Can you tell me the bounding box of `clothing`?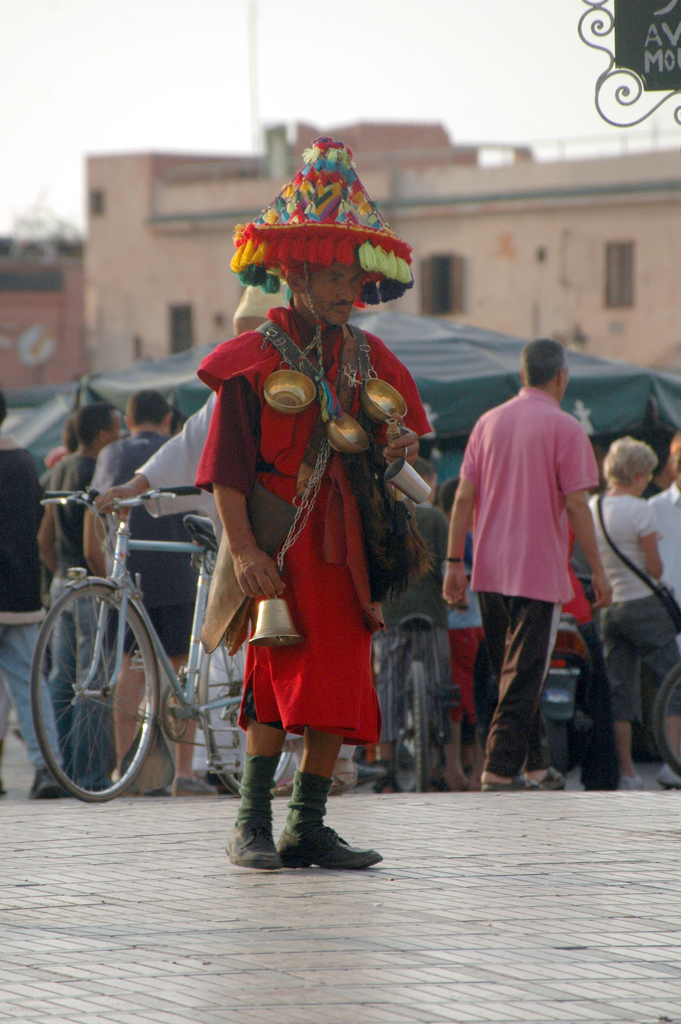
(193, 265, 422, 794).
